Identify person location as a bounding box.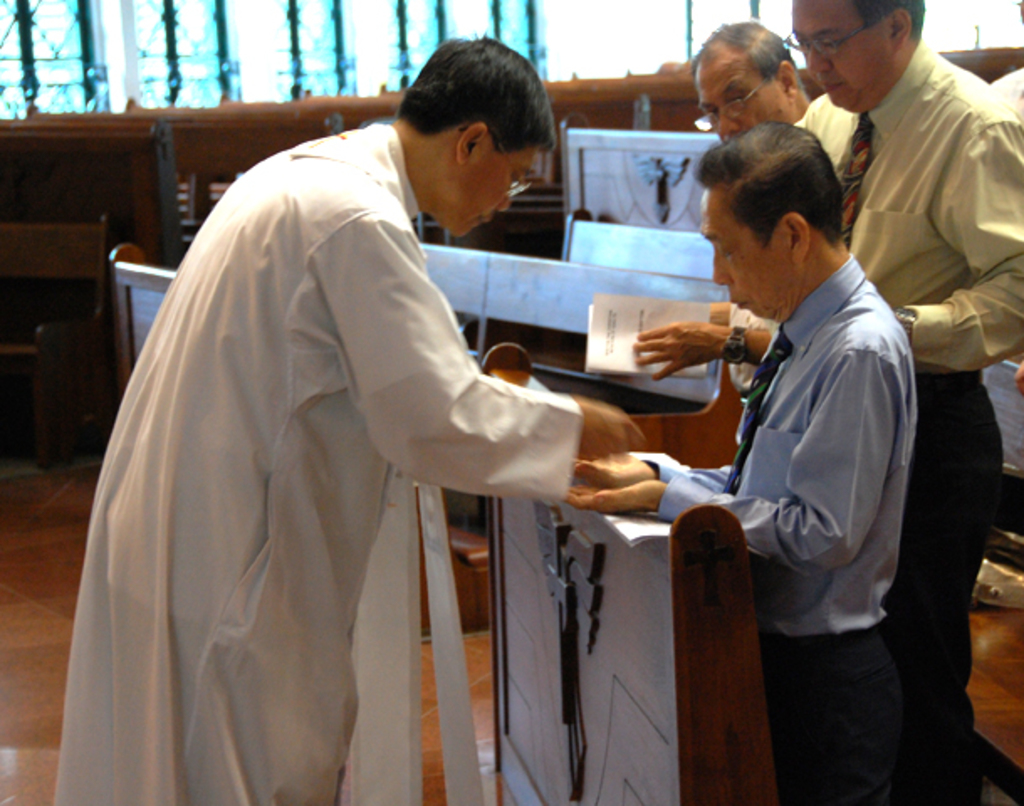
left=786, top=0, right=1022, bottom=804.
